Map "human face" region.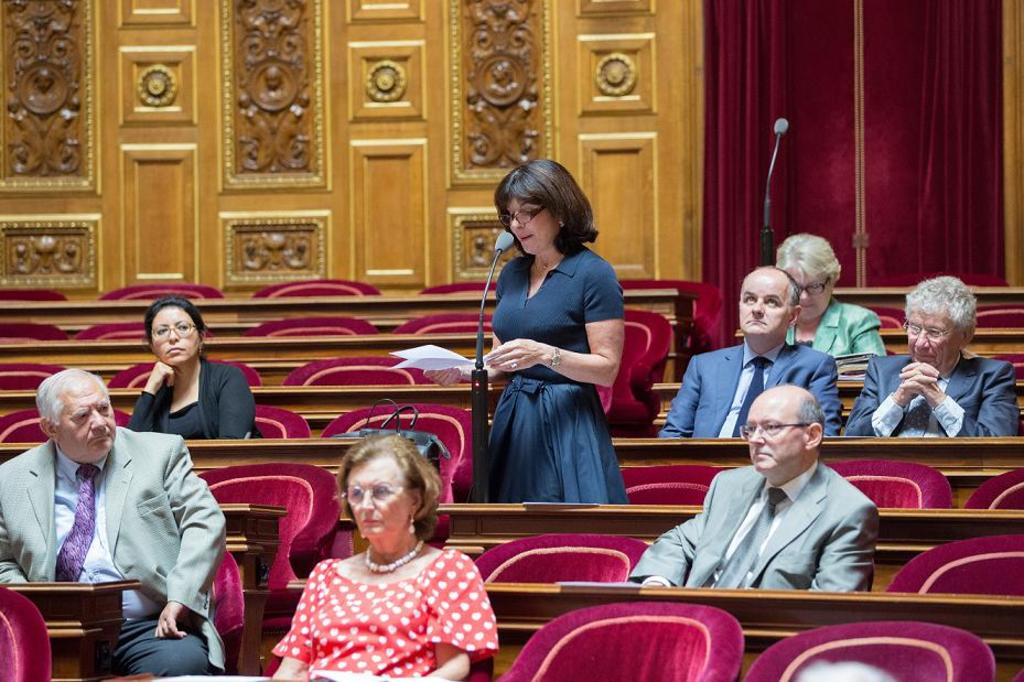
Mapped to <bbox>747, 399, 809, 473</bbox>.
